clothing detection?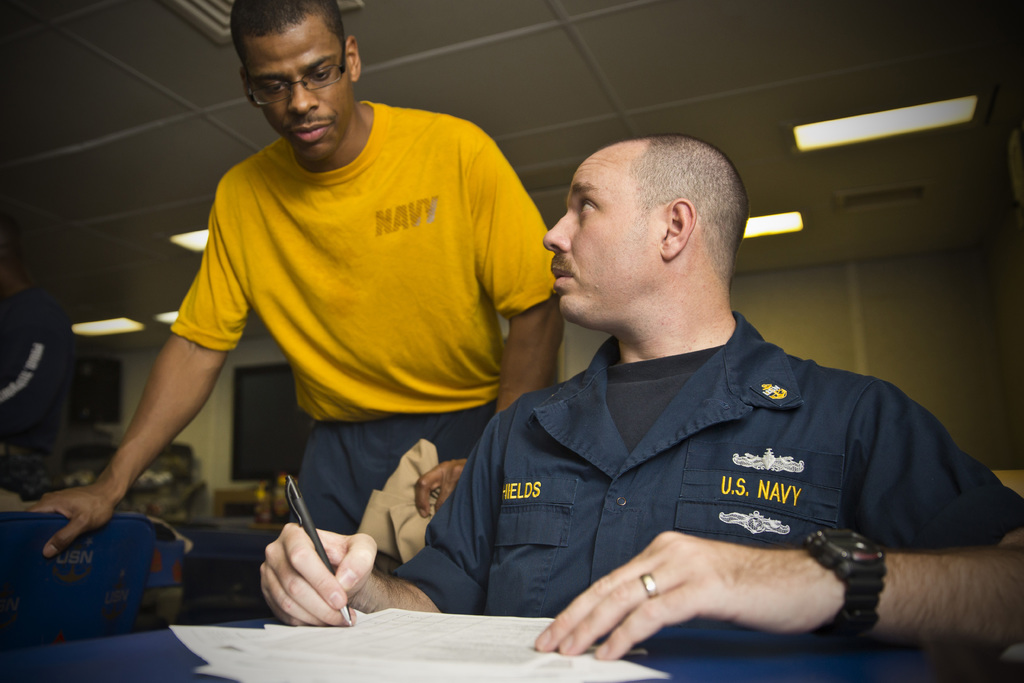
(152,92,552,505)
